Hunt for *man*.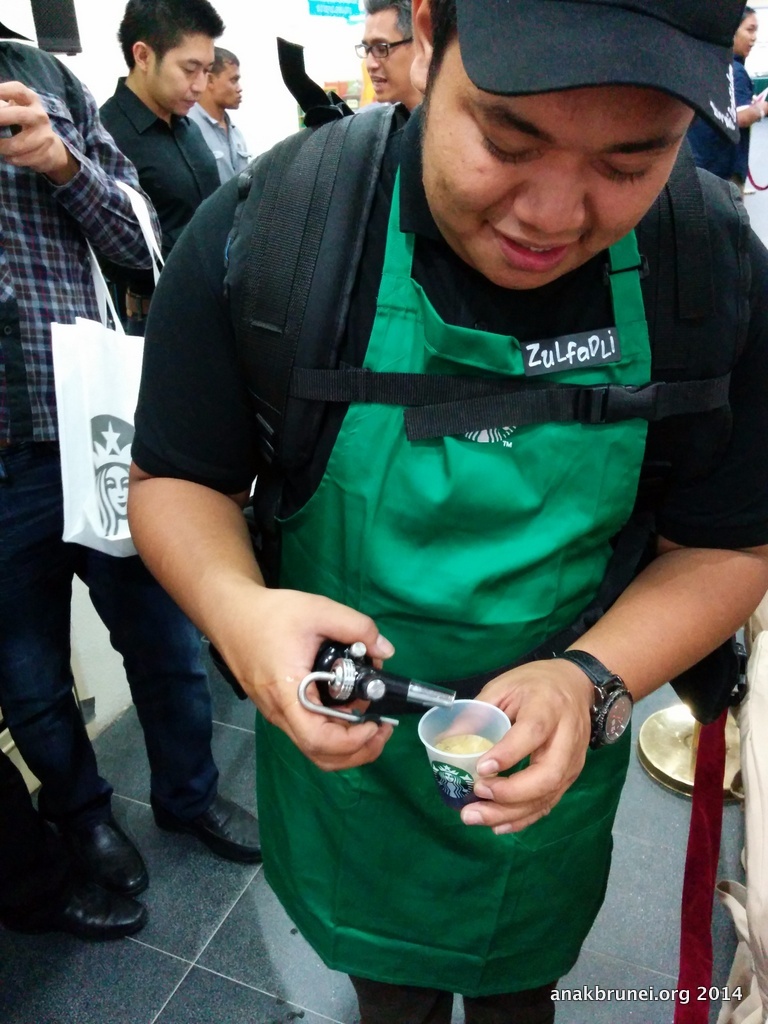
Hunted down at 96/0/225/259.
